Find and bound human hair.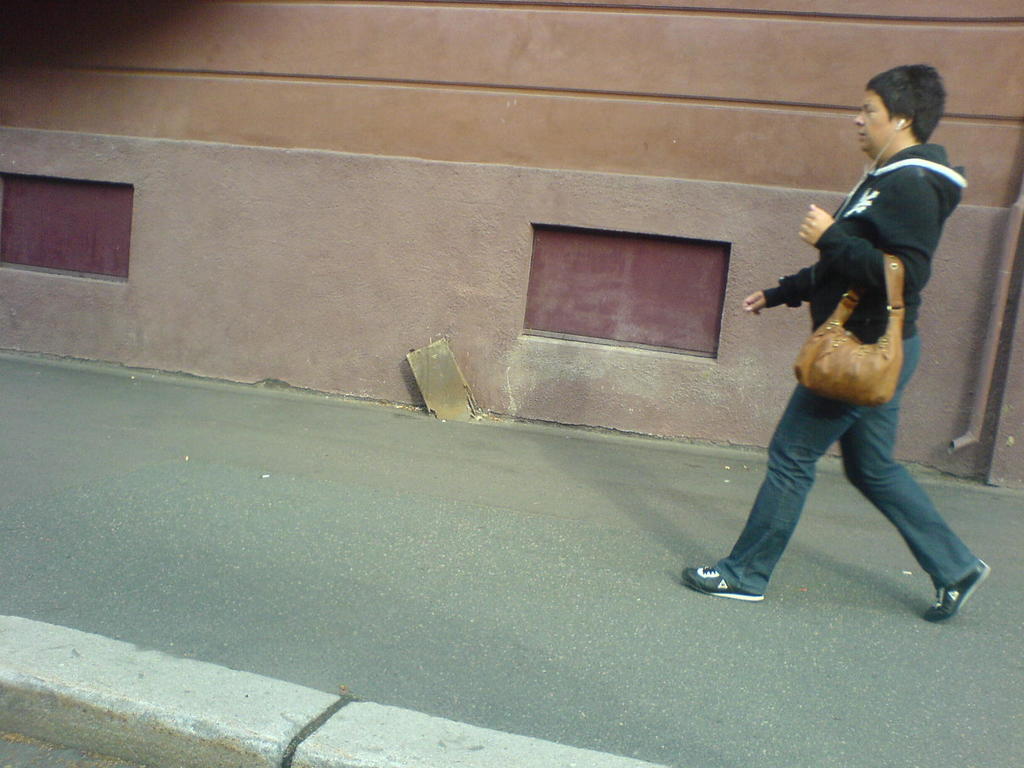
Bound: 863,65,945,145.
